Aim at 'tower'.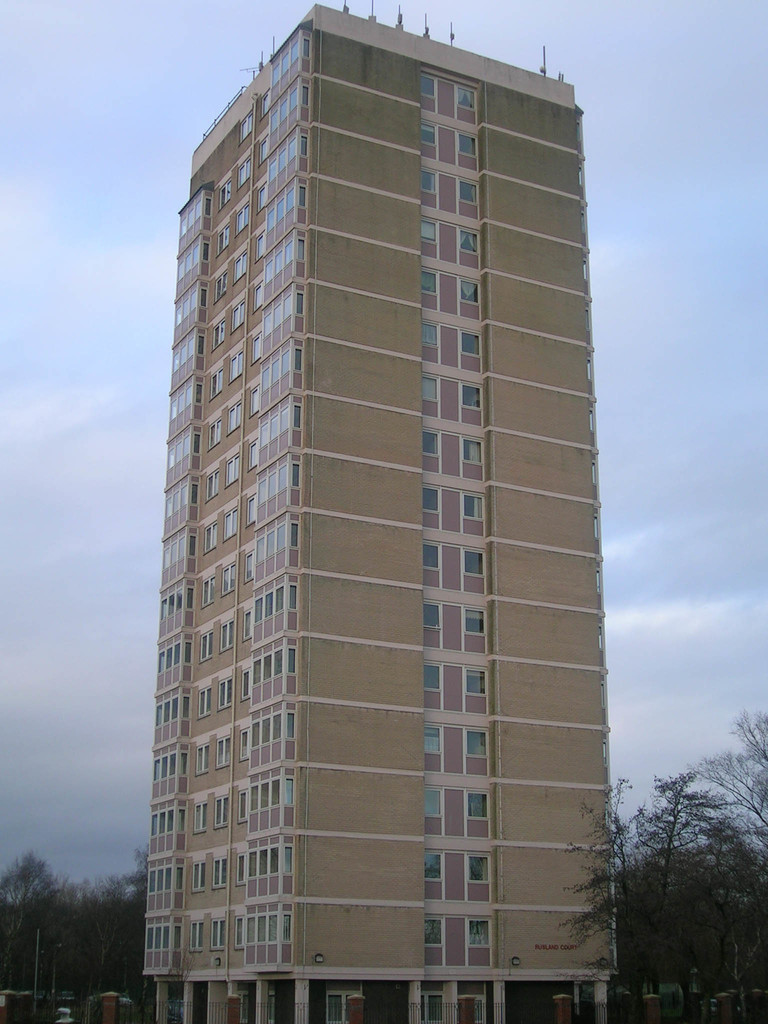
Aimed at <region>162, 0, 634, 945</region>.
